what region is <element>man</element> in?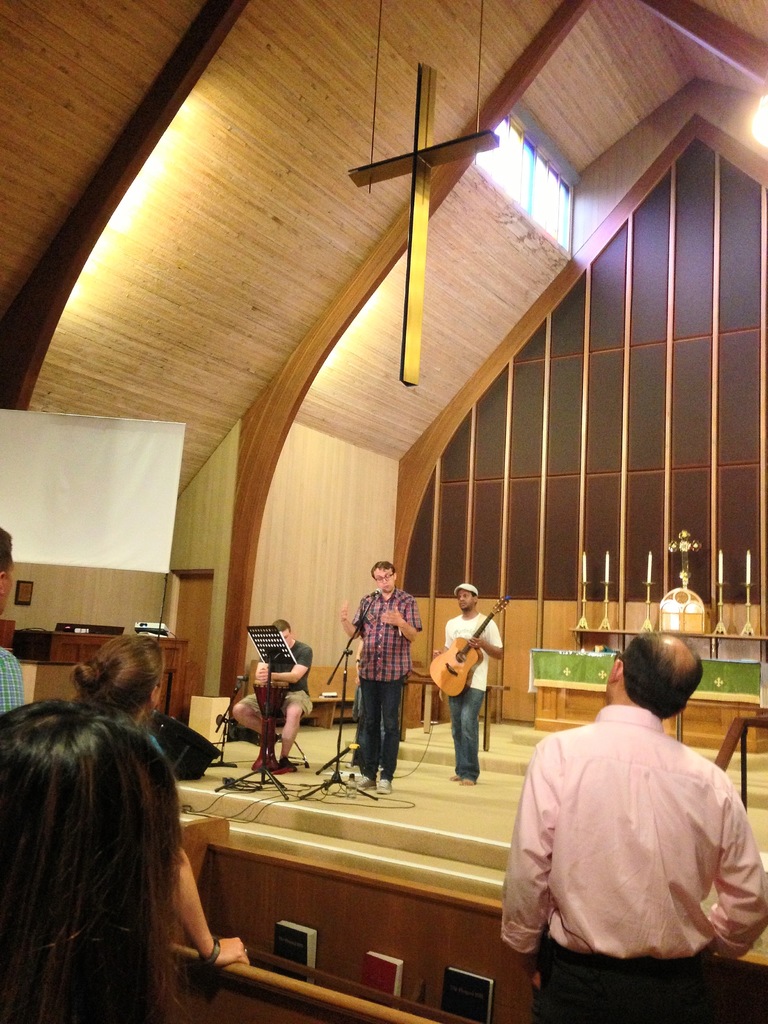
<region>0, 527, 23, 714</region>.
